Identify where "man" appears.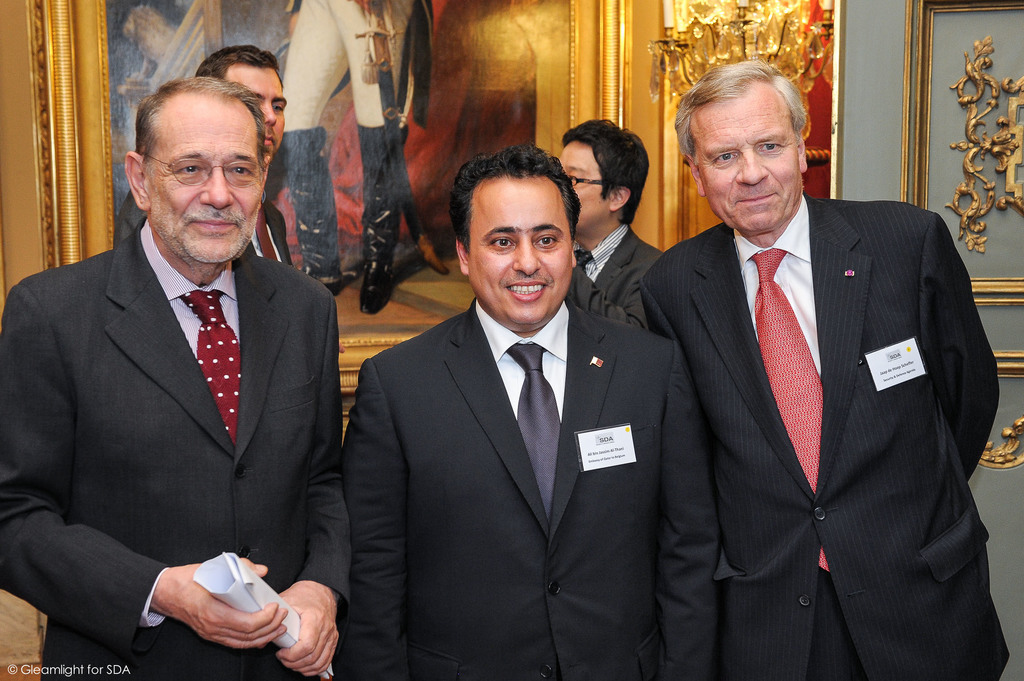
Appears at left=638, top=60, right=1004, bottom=678.
